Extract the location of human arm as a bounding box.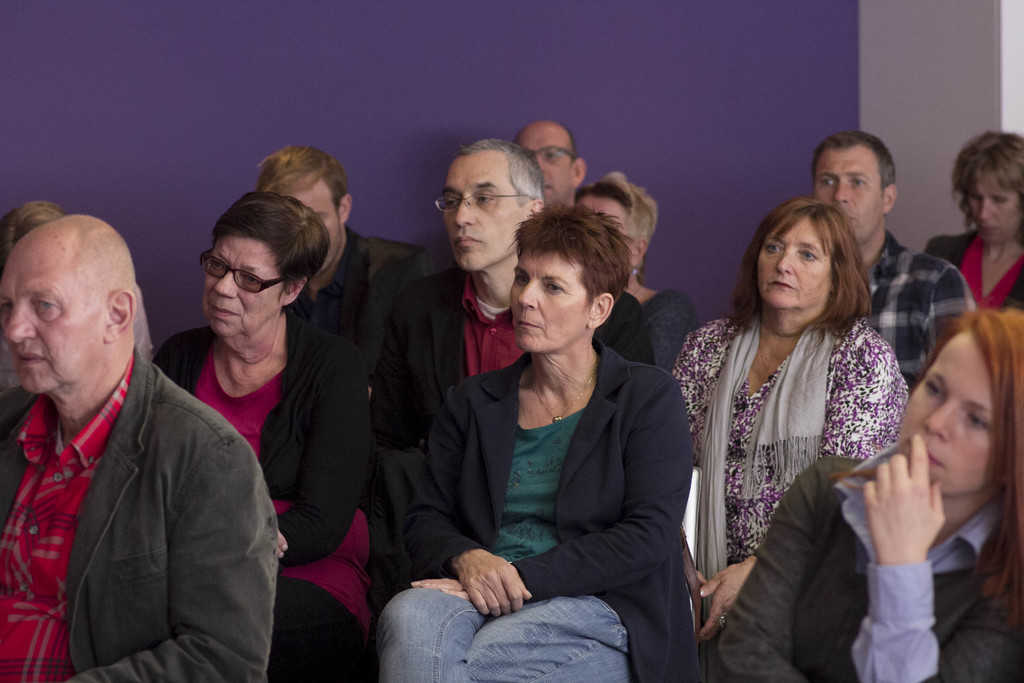
<bbox>391, 248, 457, 374</bbox>.
